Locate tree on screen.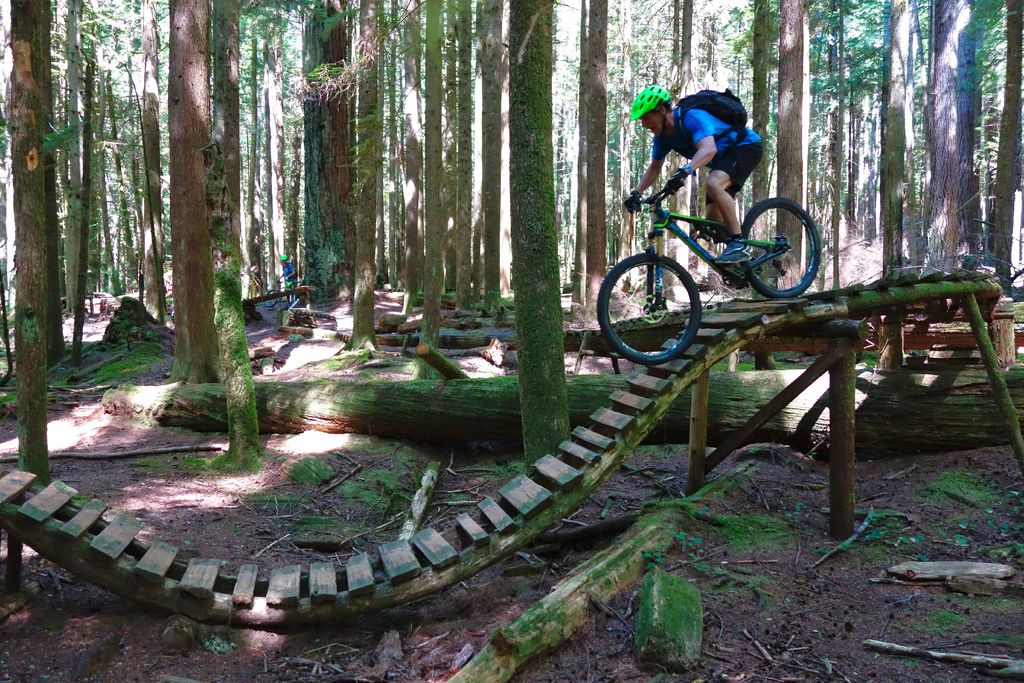
On screen at 199,0,259,486.
